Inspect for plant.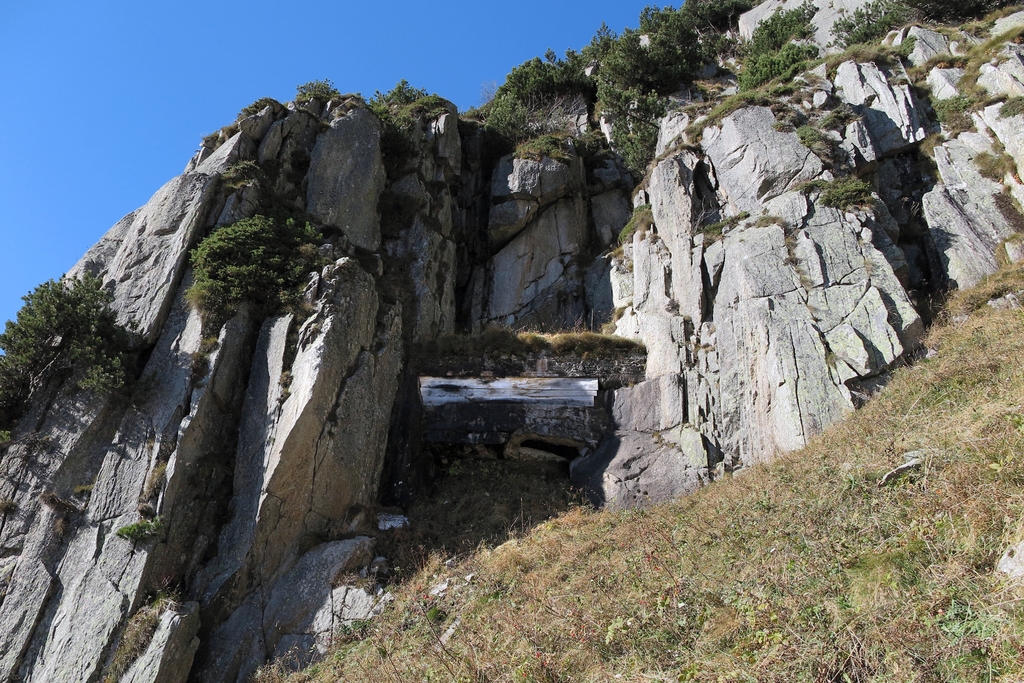
Inspection: BBox(923, 84, 975, 128).
